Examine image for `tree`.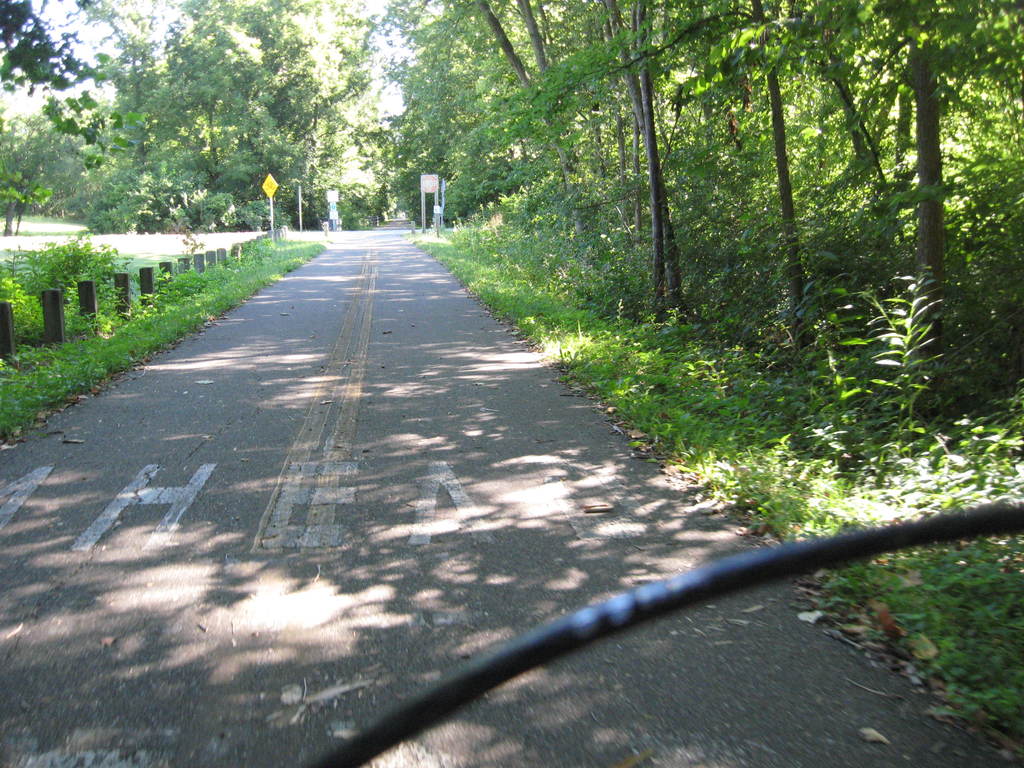
Examination result: (left=393, top=33, right=524, bottom=194).
